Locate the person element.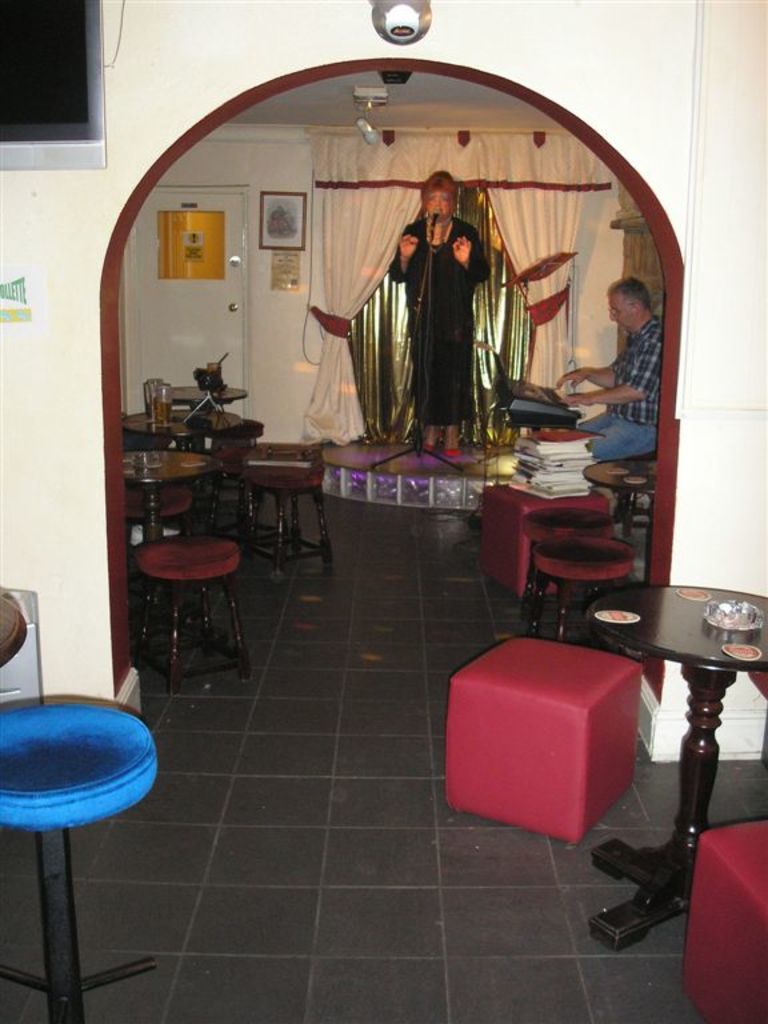
Element bbox: box=[557, 277, 659, 461].
